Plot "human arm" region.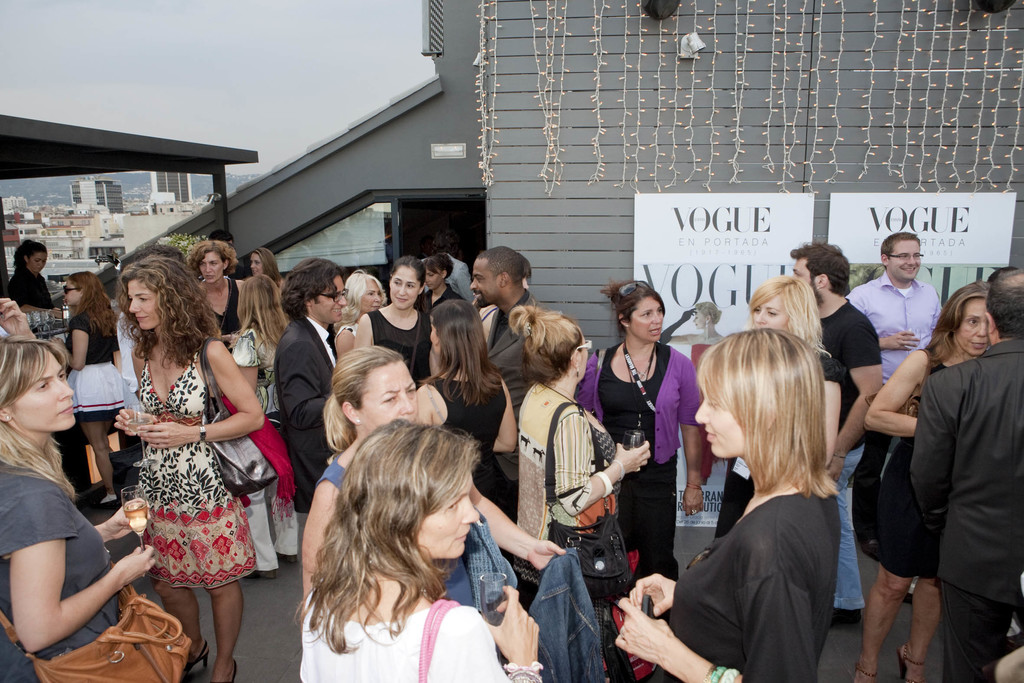
Plotted at <bbox>49, 315, 91, 370</bbox>.
